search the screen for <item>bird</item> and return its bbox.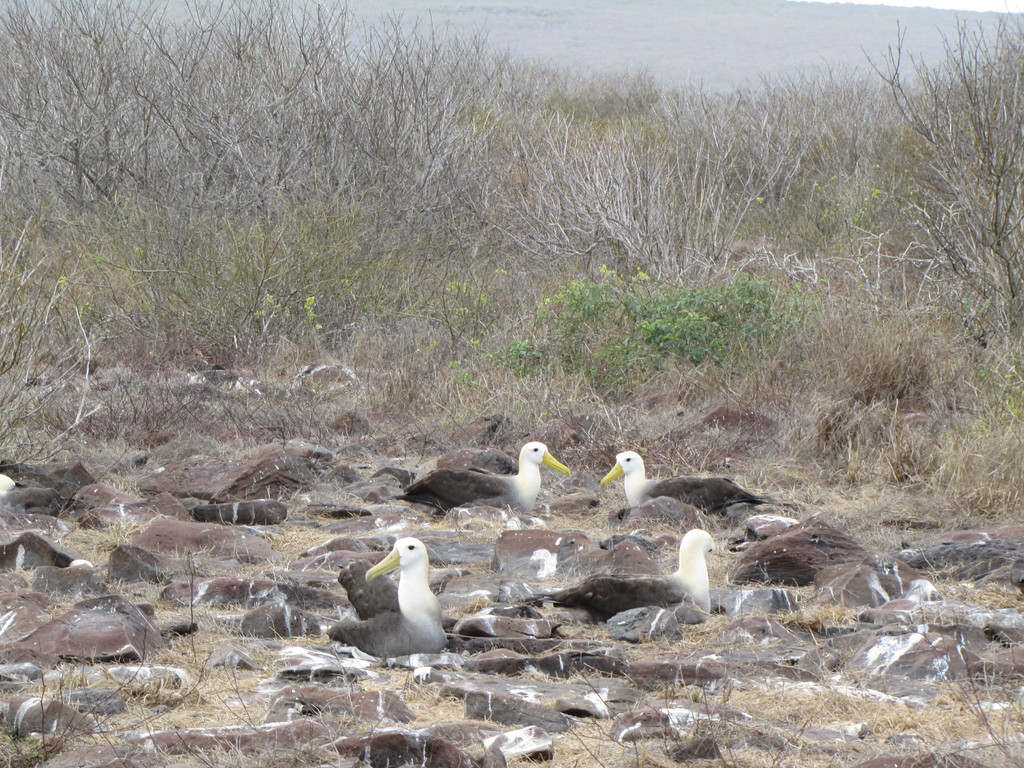
Found: (left=595, top=448, right=769, bottom=516).
